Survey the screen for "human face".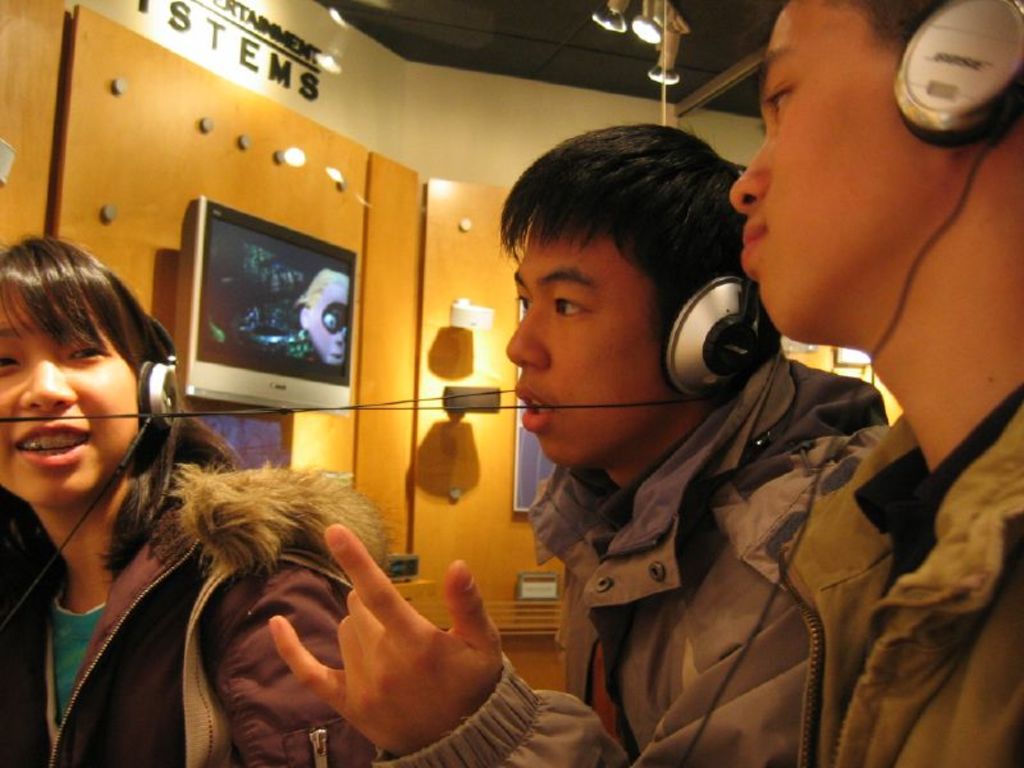
Survey found: {"x1": 506, "y1": 225, "x2": 654, "y2": 466}.
